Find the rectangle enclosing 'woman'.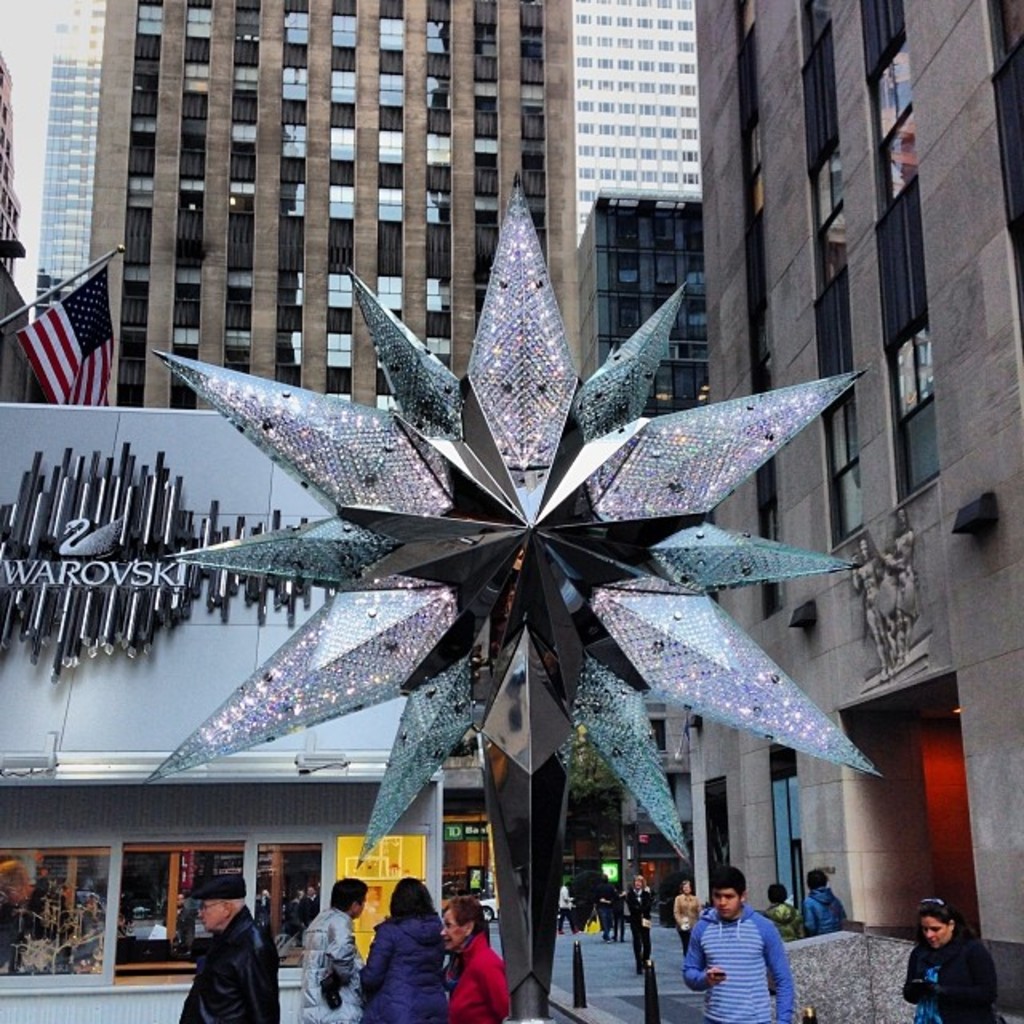
l=355, t=894, r=469, b=1018.
